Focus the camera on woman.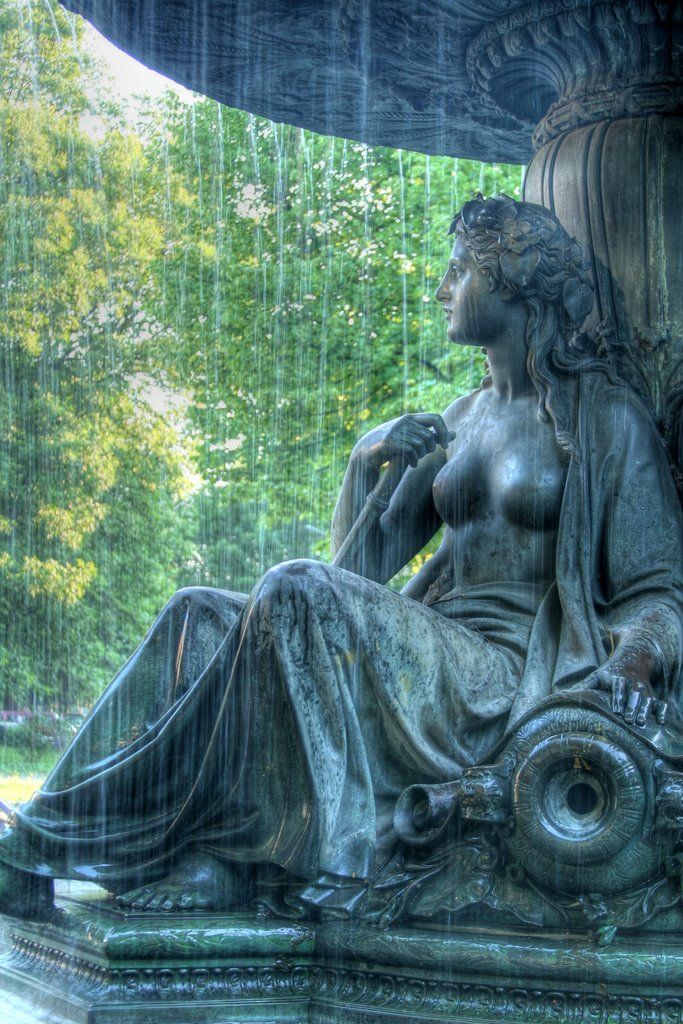
Focus region: bbox=[81, 188, 631, 981].
